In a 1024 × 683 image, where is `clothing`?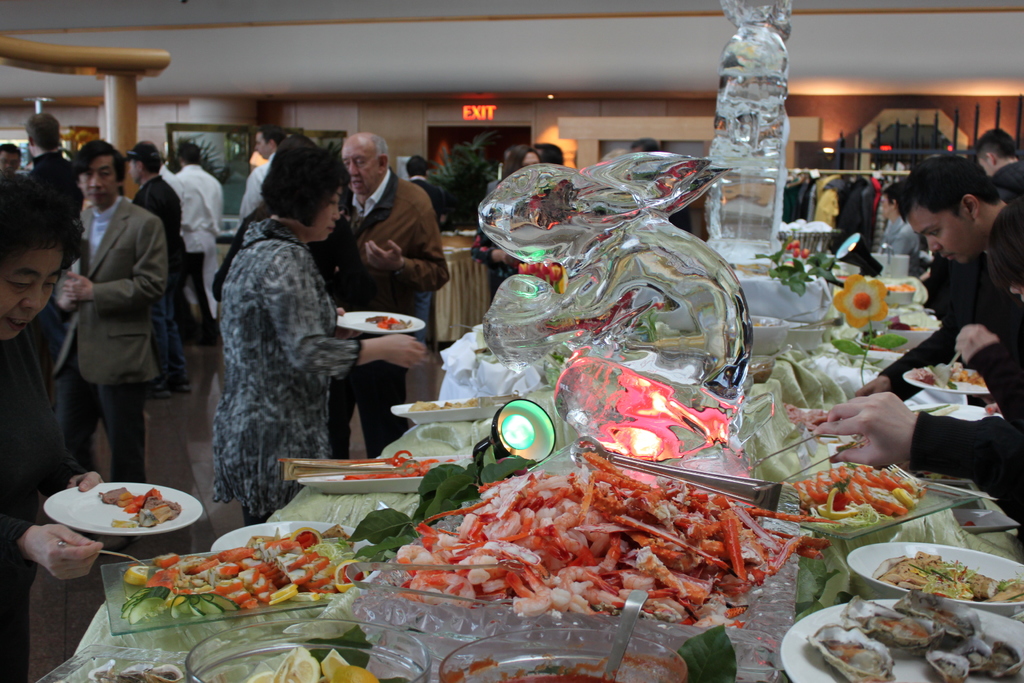
BBox(790, 173, 897, 247).
